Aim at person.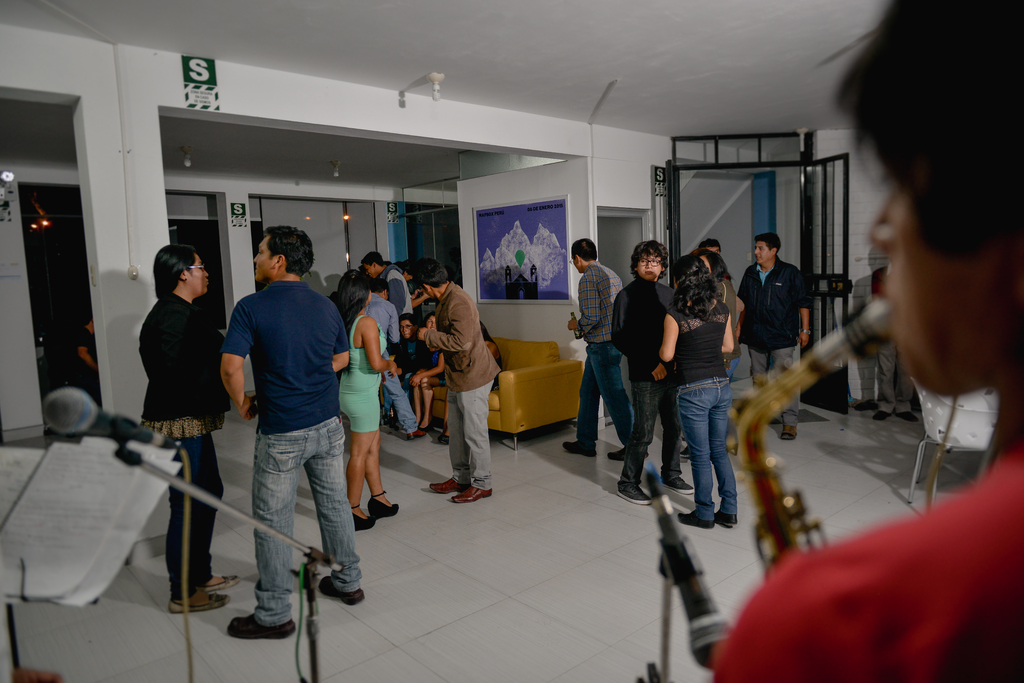
Aimed at 873:260:916:421.
